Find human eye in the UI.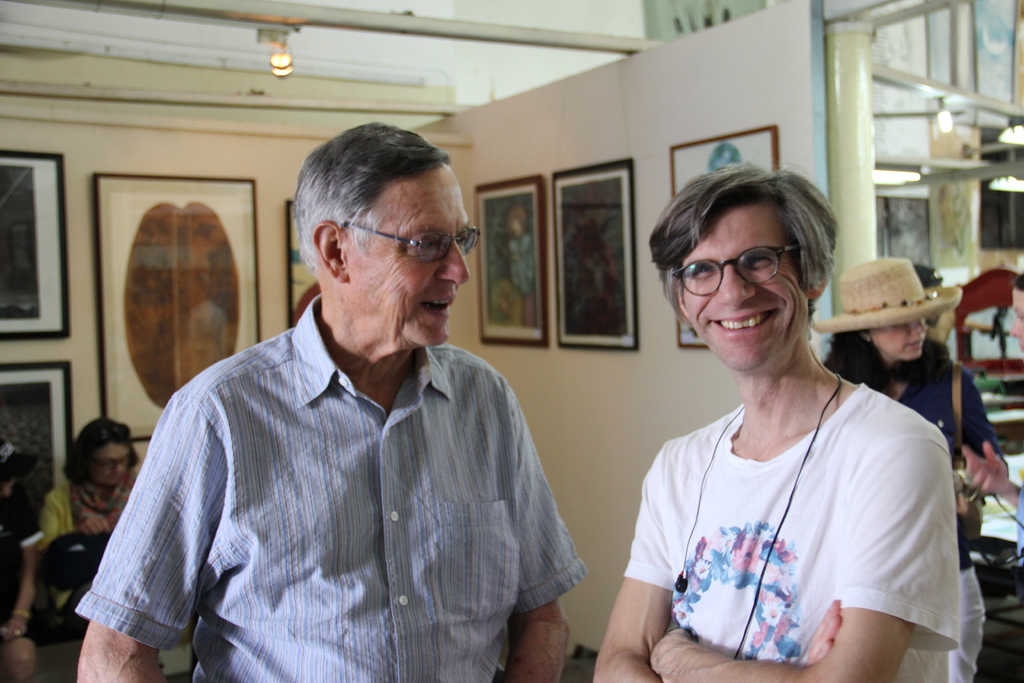
UI element at 411:236:445:258.
